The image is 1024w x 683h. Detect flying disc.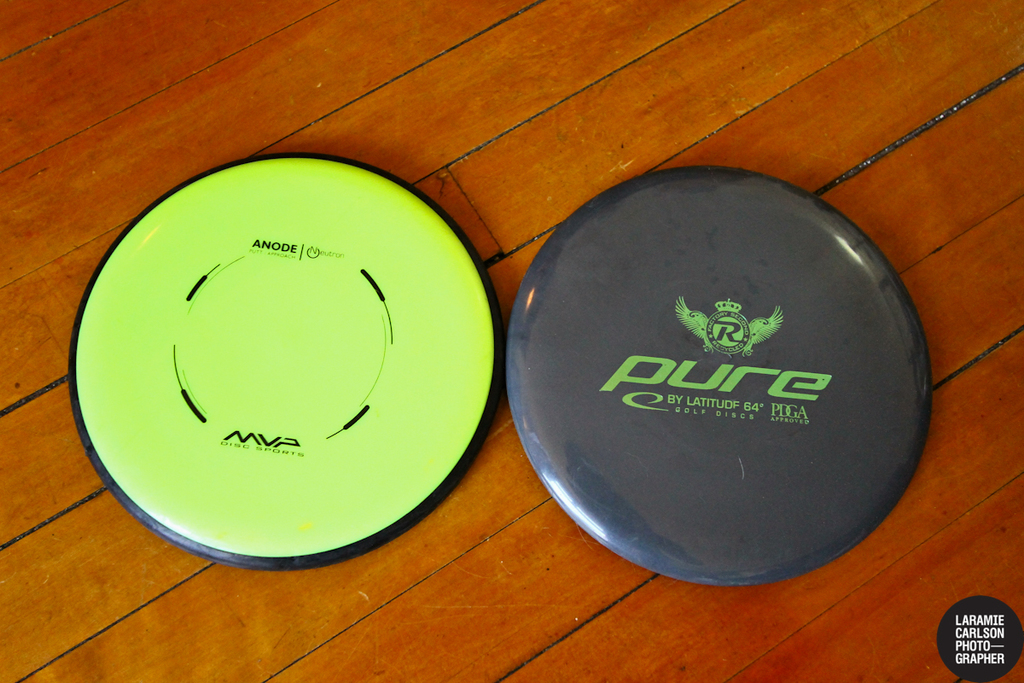
Detection: BBox(504, 163, 934, 587).
